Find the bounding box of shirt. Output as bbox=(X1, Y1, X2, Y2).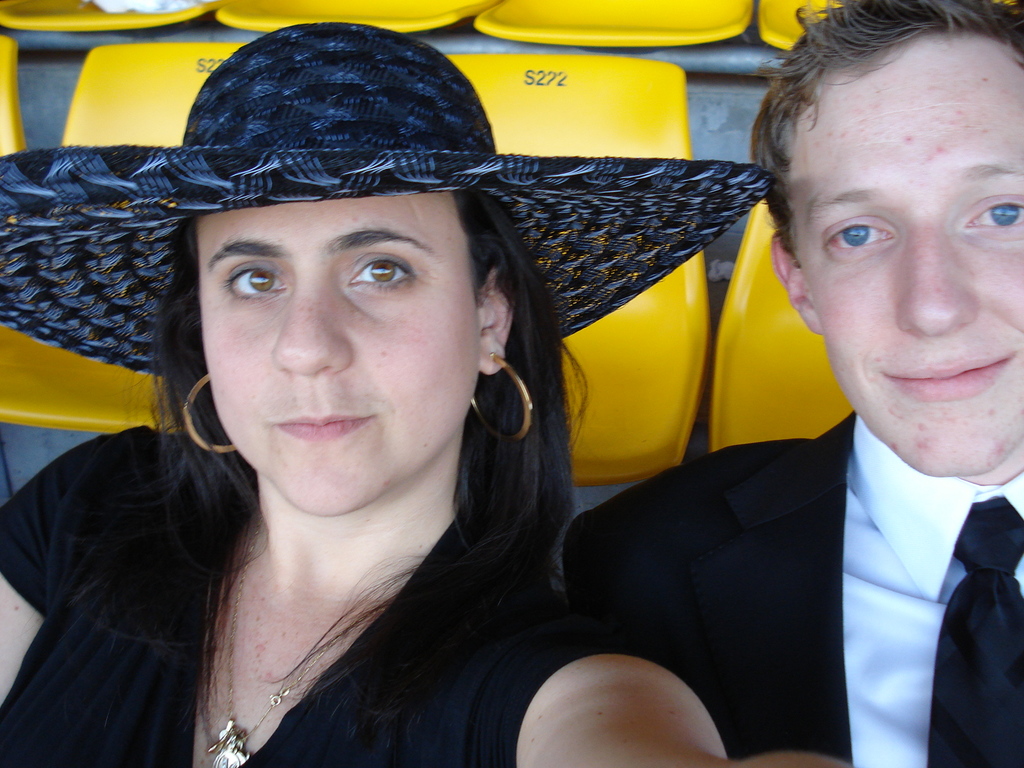
bbox=(844, 413, 1023, 767).
